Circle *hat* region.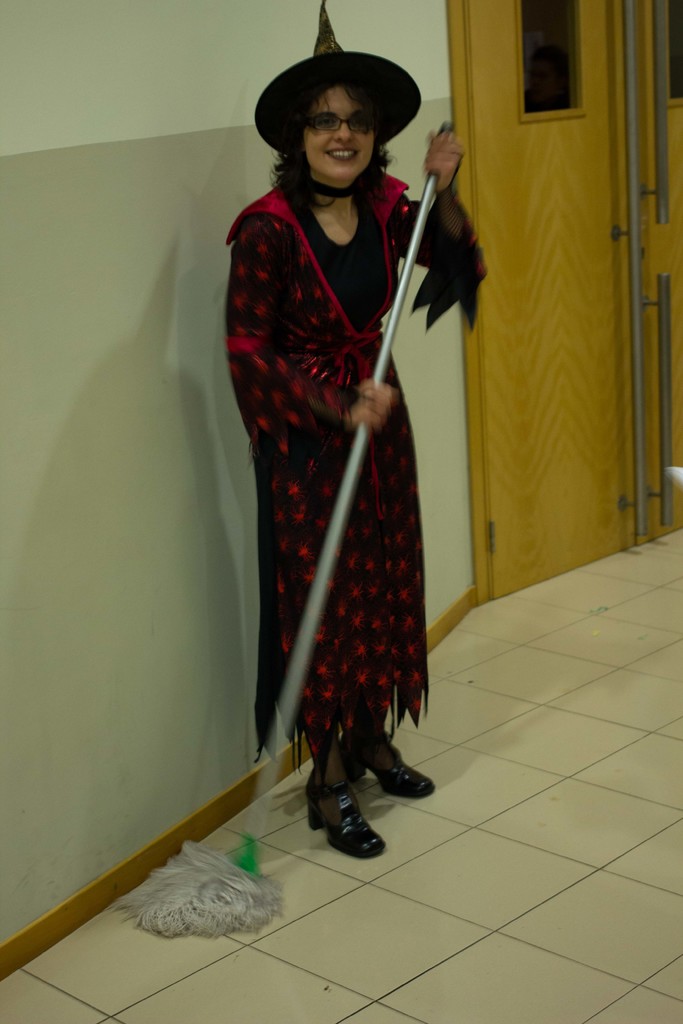
Region: box(252, 0, 427, 154).
